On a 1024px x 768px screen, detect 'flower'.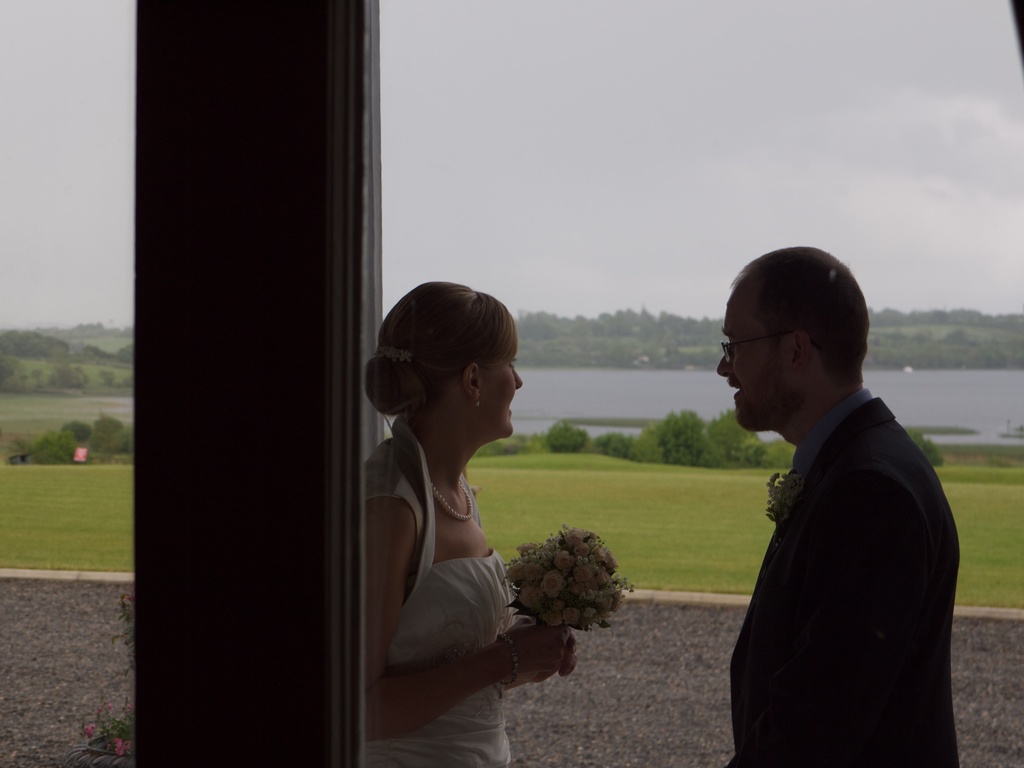
95,699,111,720.
